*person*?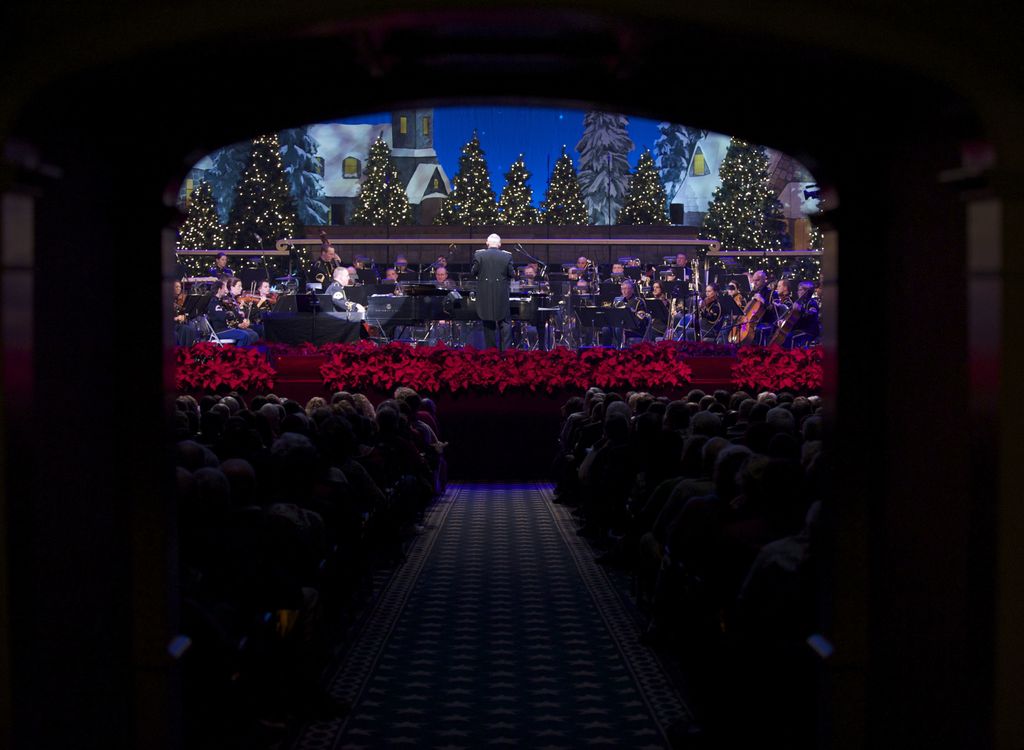
(x1=785, y1=281, x2=819, y2=347)
